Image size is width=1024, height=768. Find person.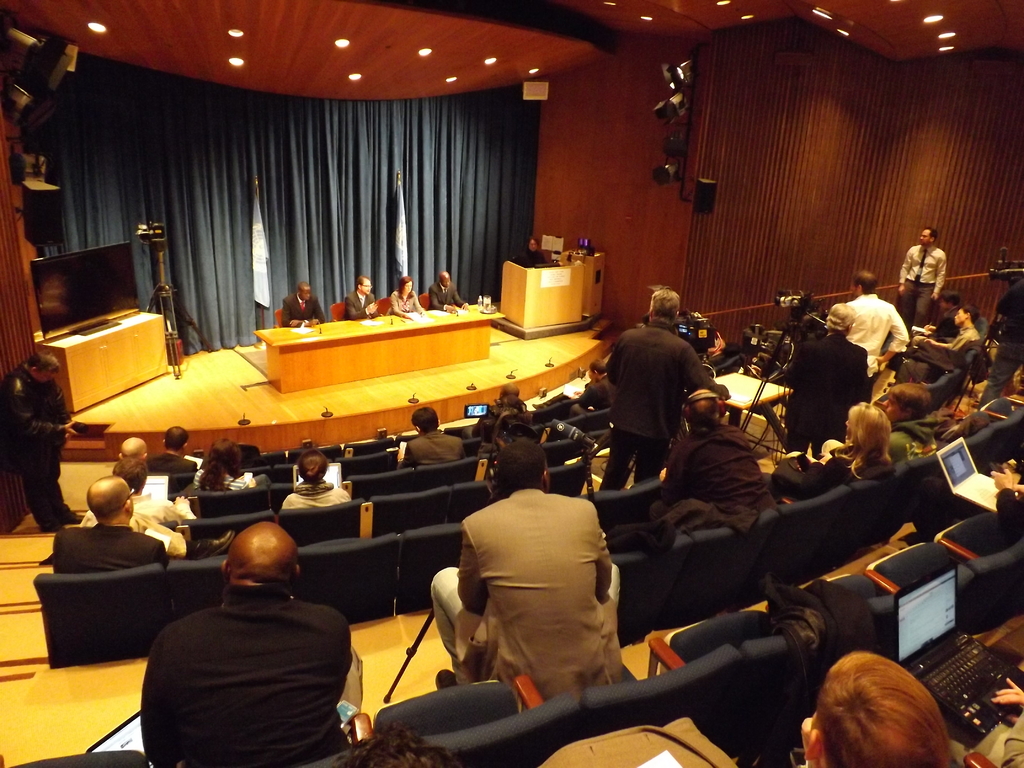
(140,522,361,767).
